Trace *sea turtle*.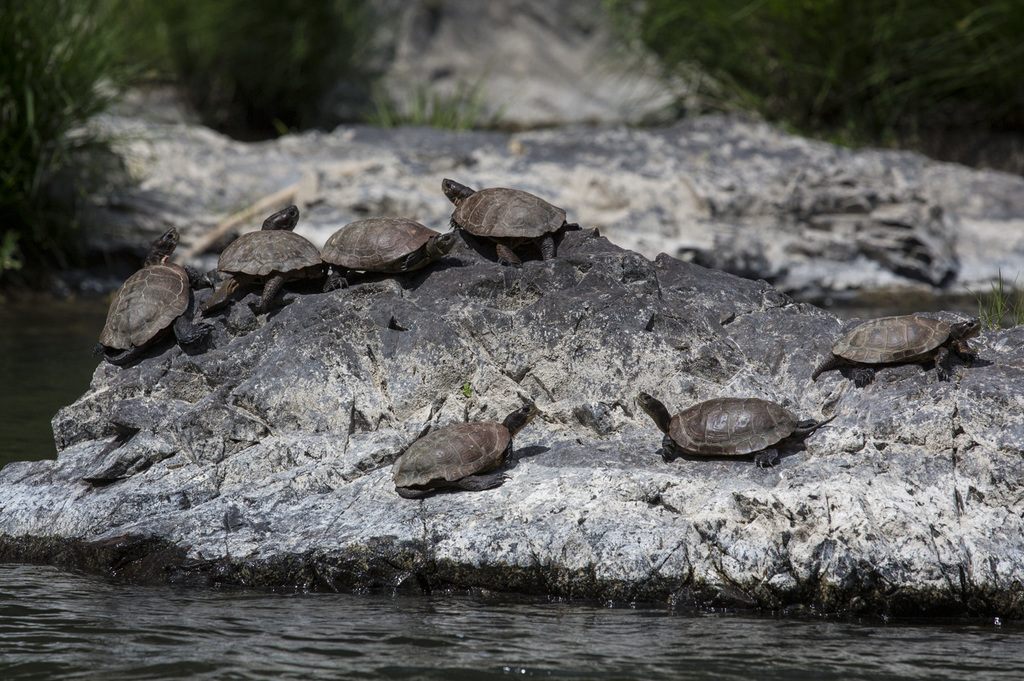
Traced to l=634, t=392, r=837, b=476.
